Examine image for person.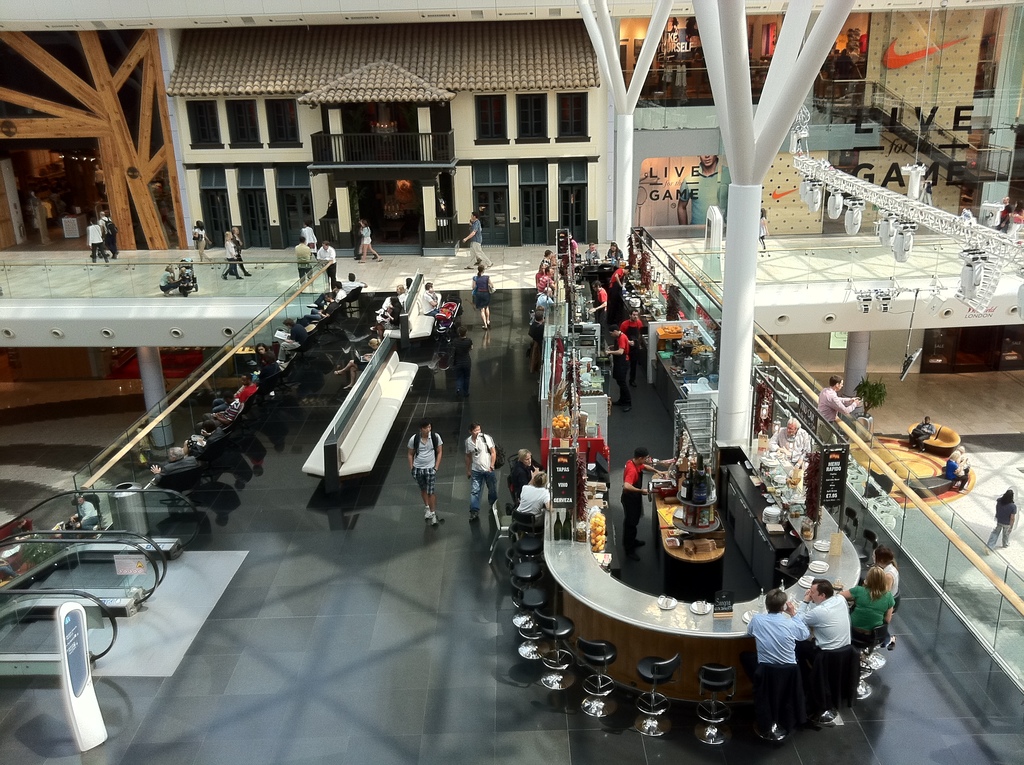
Examination result: pyautogui.locateOnScreen(534, 268, 554, 294).
